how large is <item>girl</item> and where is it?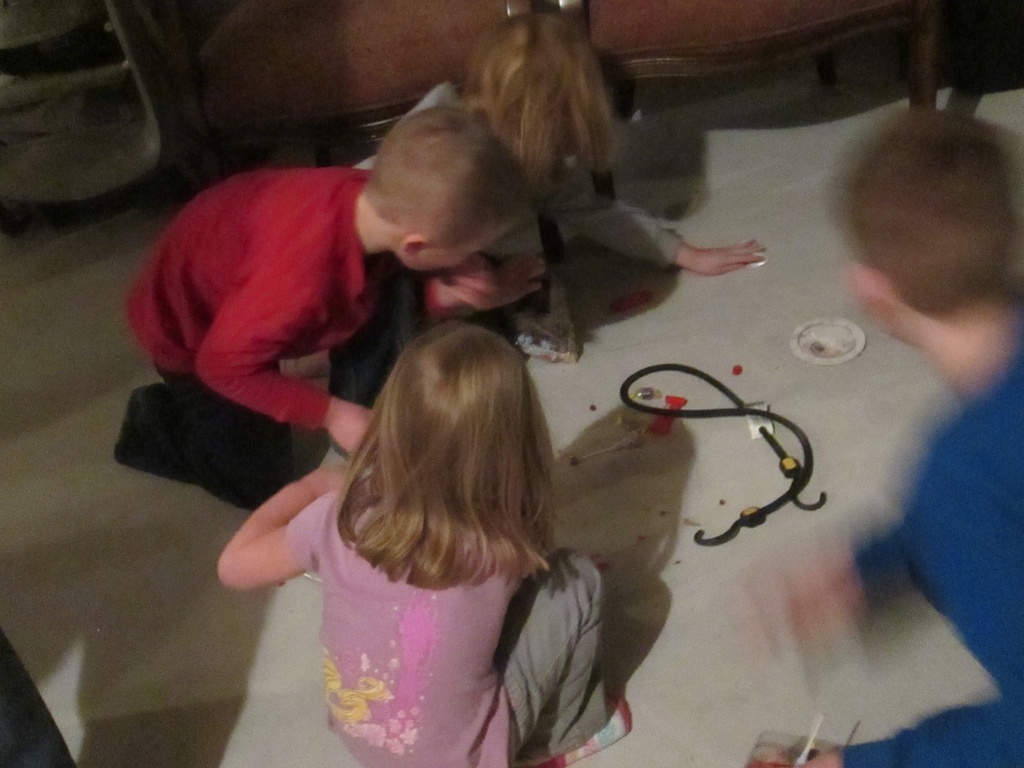
Bounding box: locate(355, 10, 765, 356).
